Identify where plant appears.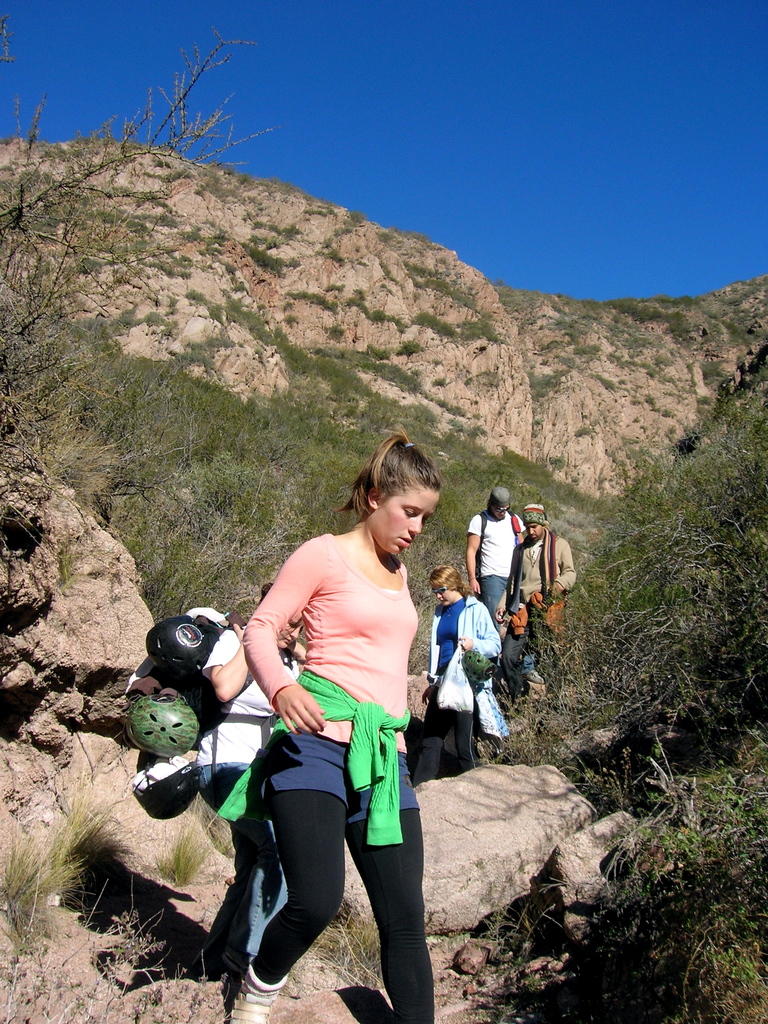
Appears at Rect(486, 902, 767, 1023).
